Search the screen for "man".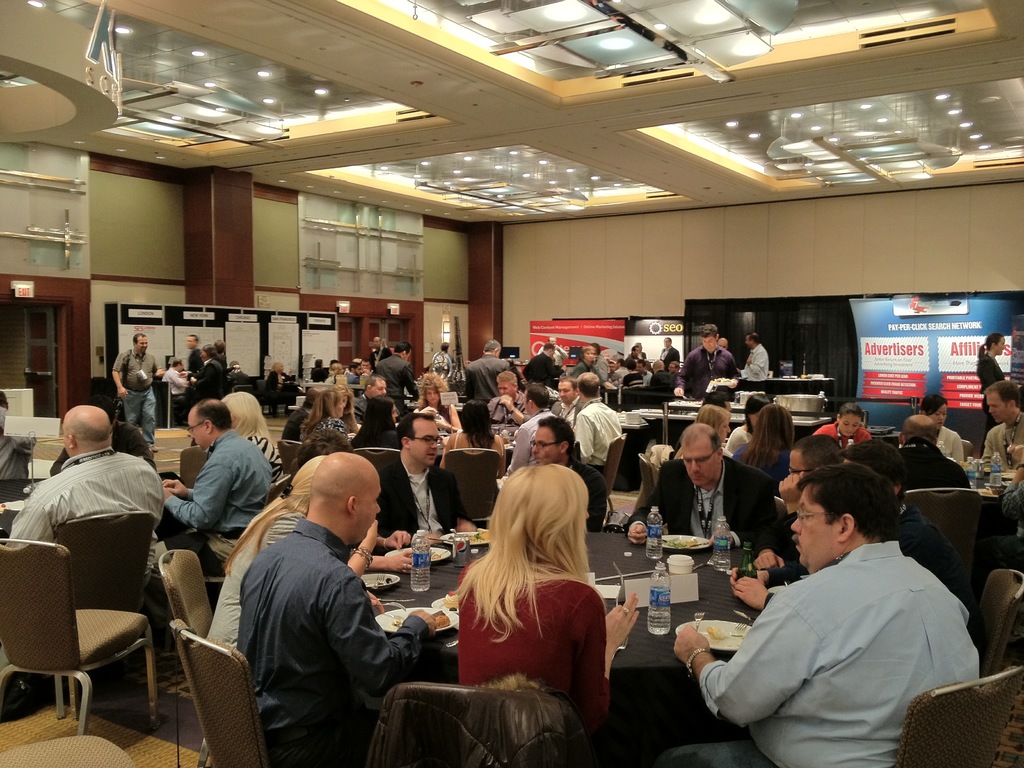
Found at region(500, 376, 558, 478).
